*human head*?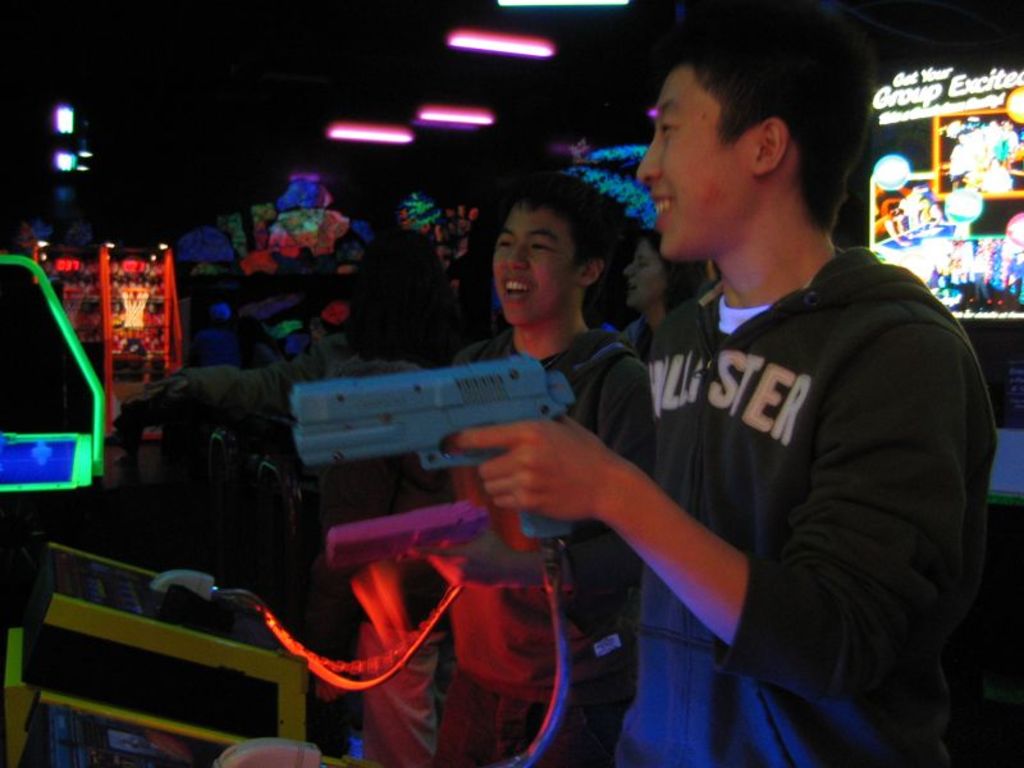
bbox(342, 233, 439, 360)
